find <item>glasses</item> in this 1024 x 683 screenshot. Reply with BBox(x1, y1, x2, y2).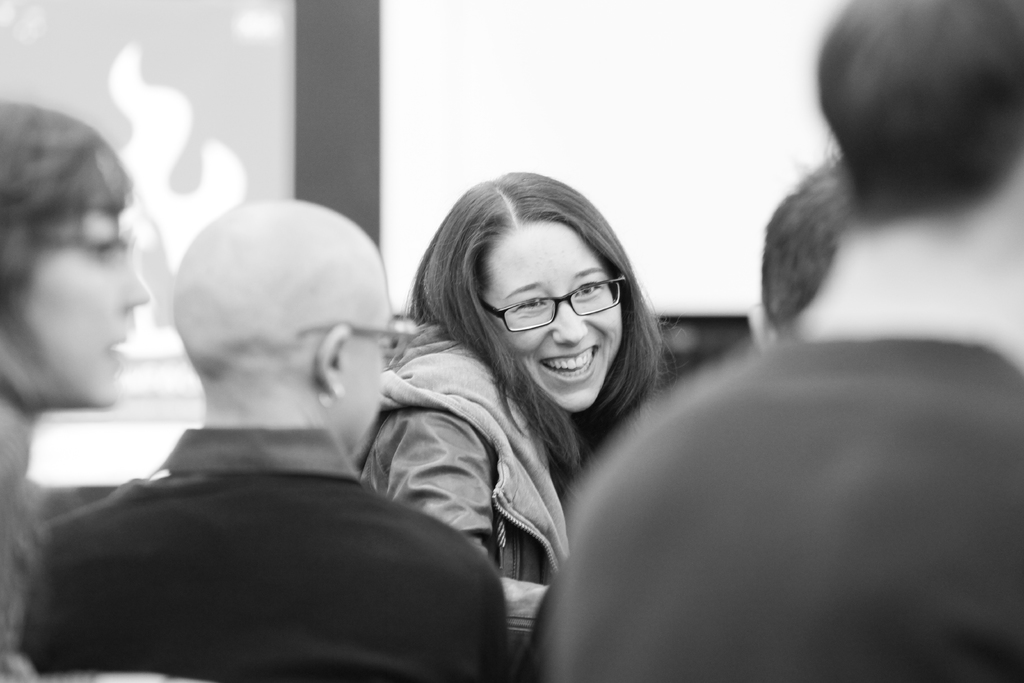
BBox(43, 227, 138, 273).
